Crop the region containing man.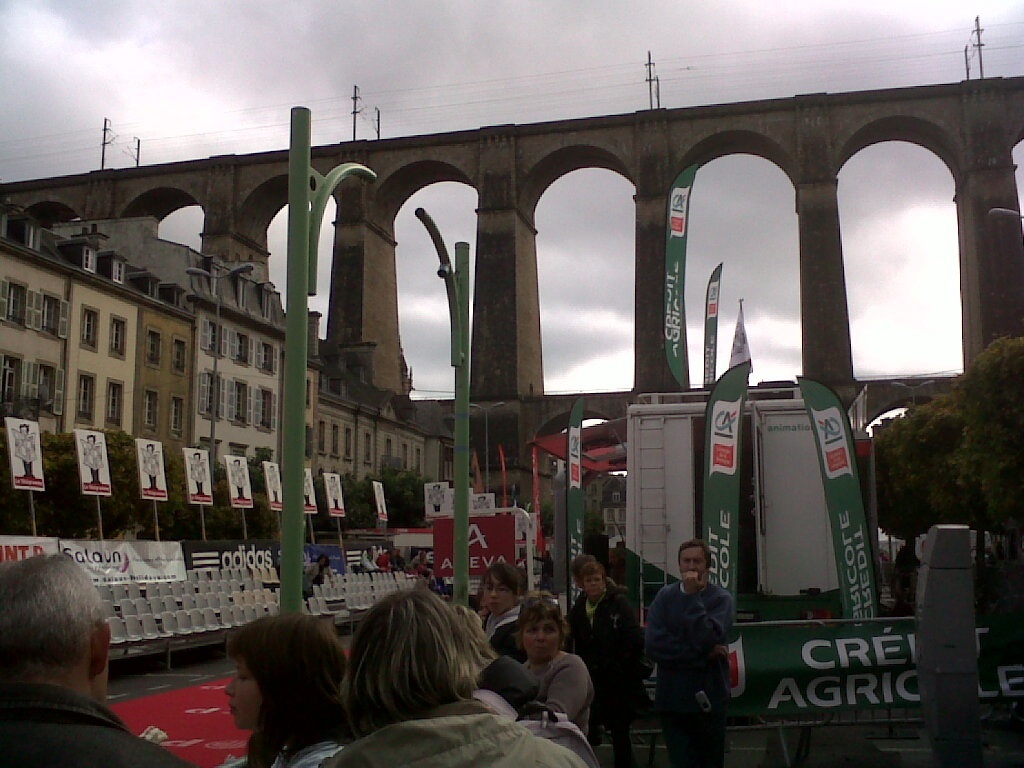
Crop region: (left=574, top=552, right=608, bottom=601).
